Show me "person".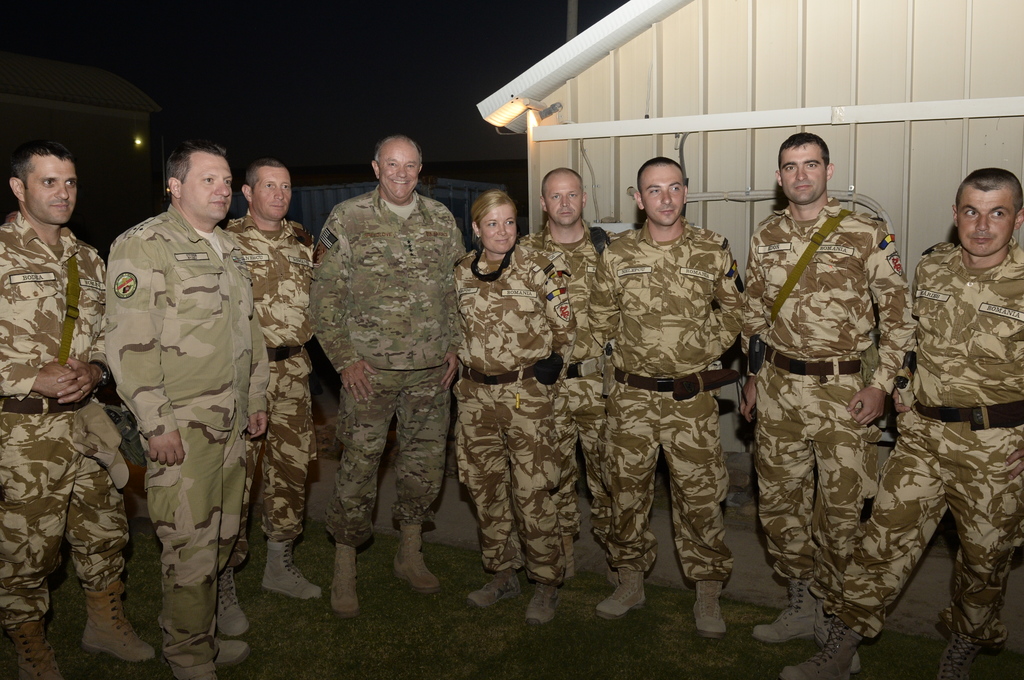
"person" is here: left=518, top=165, right=629, bottom=624.
